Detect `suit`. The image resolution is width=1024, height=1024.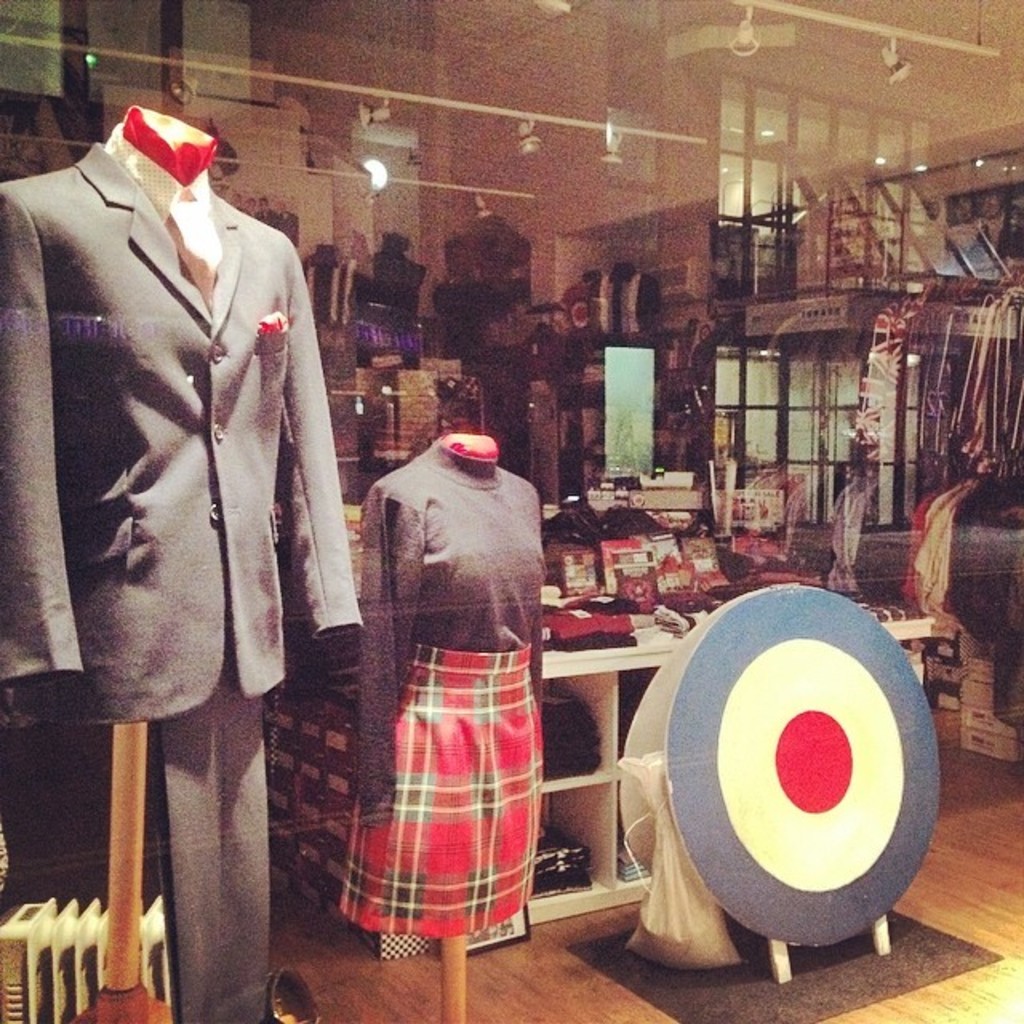
54:54:339:981.
